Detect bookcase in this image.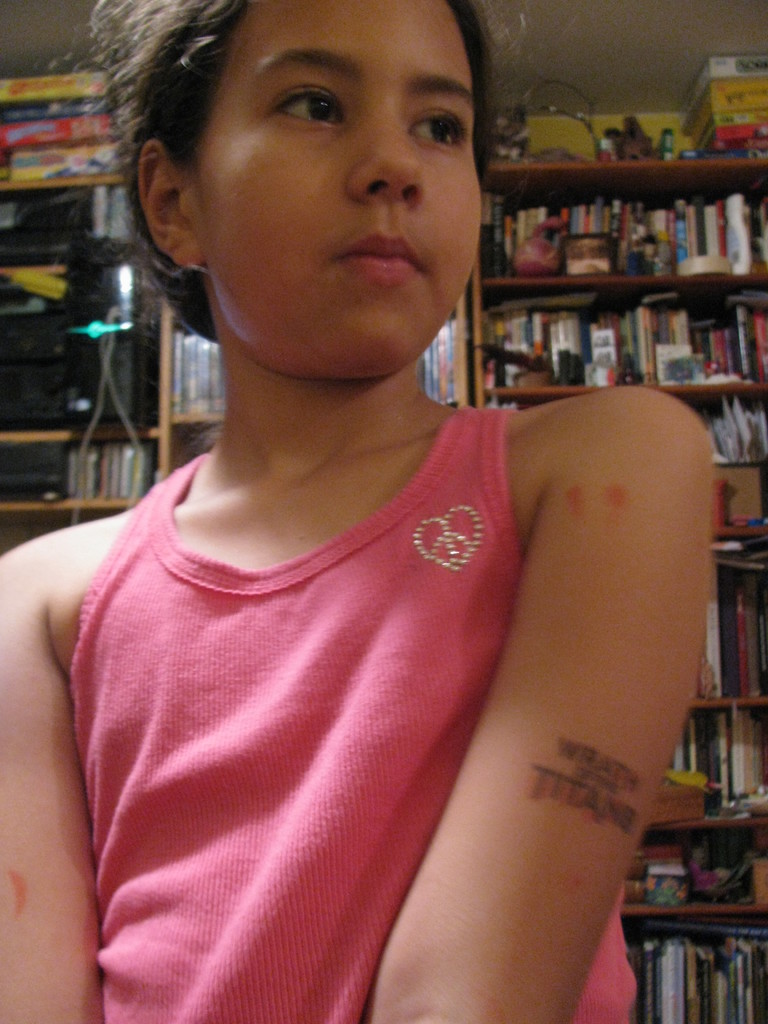
Detection: box=[468, 384, 767, 1023].
